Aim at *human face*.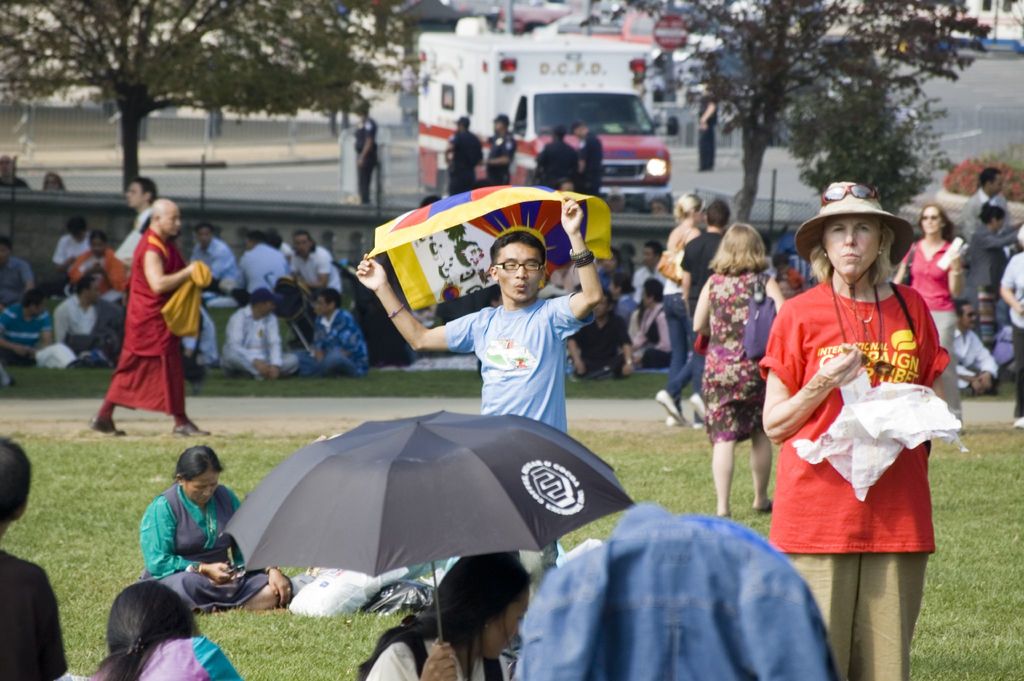
Aimed at bbox=[156, 208, 181, 239].
